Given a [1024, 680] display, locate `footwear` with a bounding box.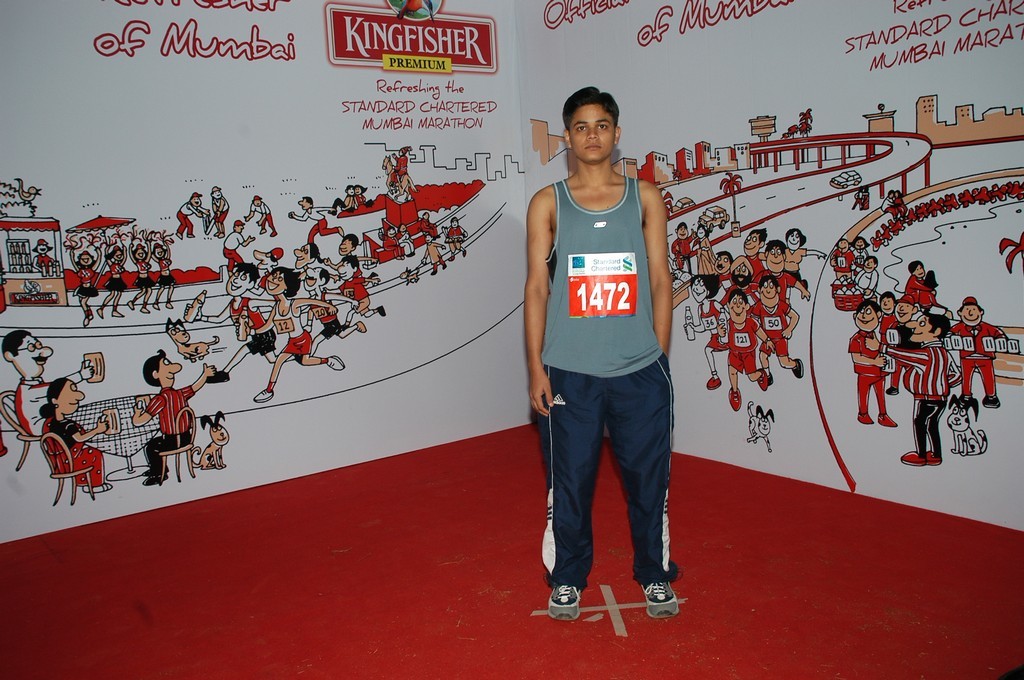
Located: bbox(708, 375, 719, 393).
